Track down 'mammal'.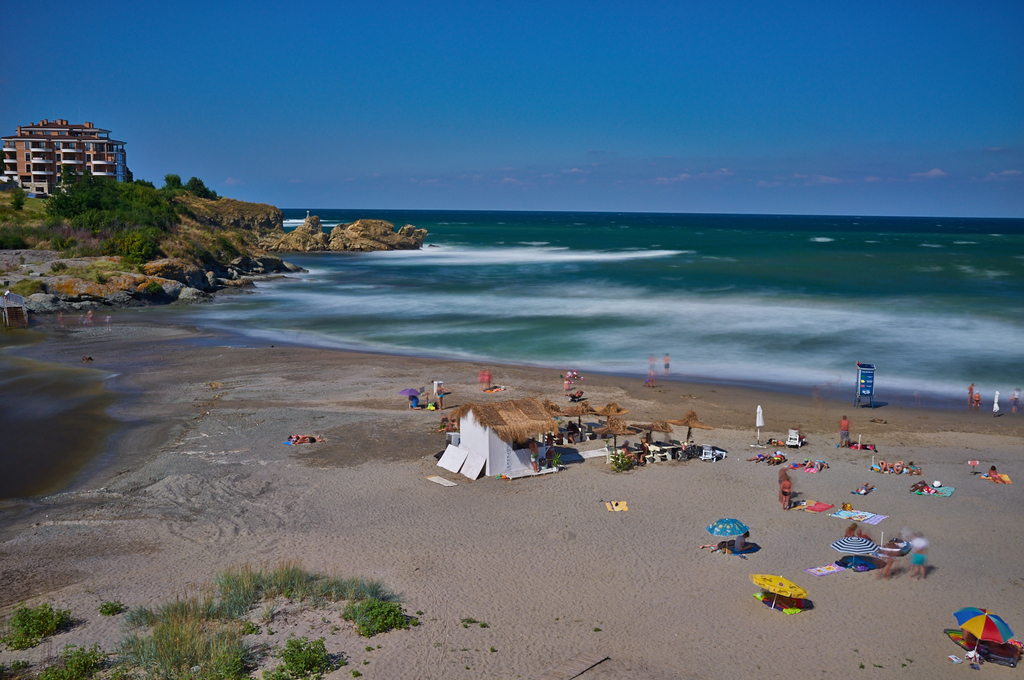
Tracked to 837/411/851/446.
